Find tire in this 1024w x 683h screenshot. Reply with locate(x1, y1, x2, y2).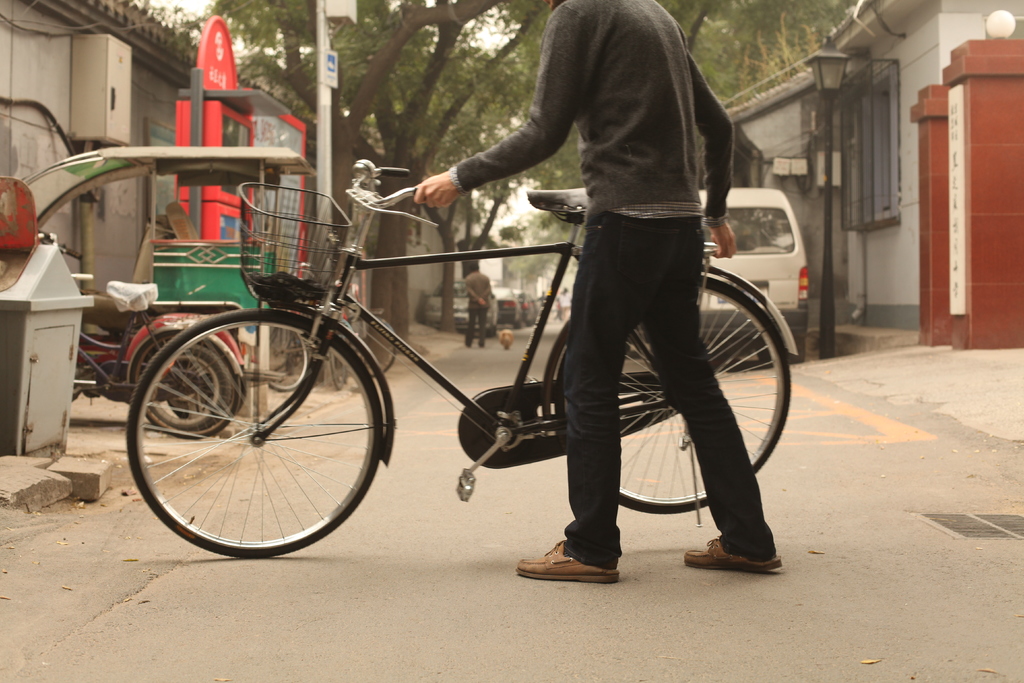
locate(330, 350, 346, 390).
